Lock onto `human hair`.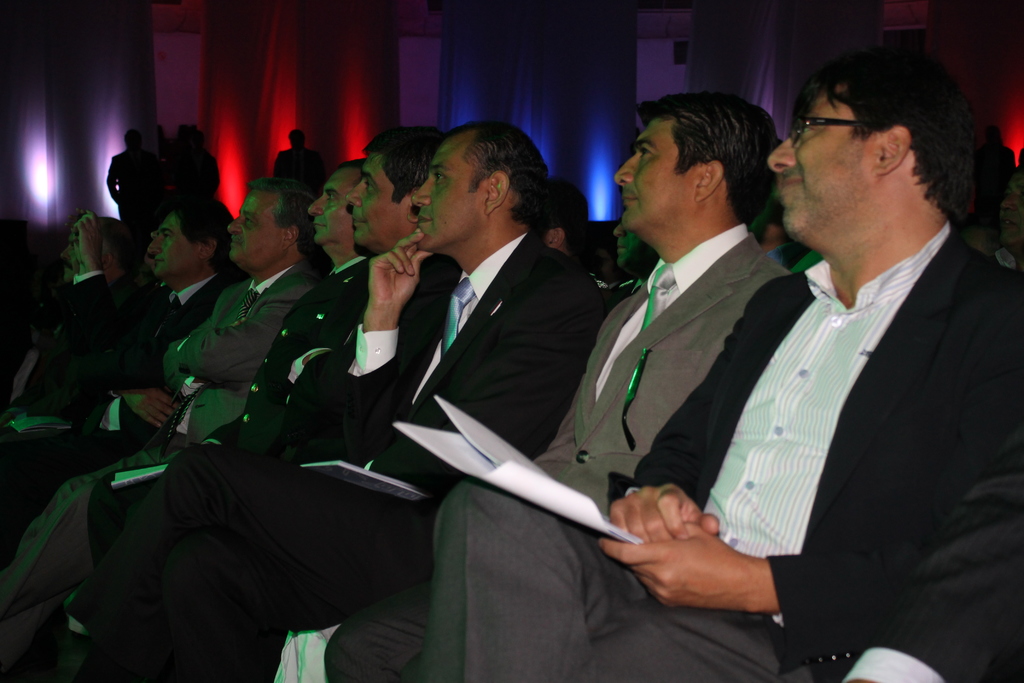
Locked: x1=360 y1=123 x2=447 y2=206.
